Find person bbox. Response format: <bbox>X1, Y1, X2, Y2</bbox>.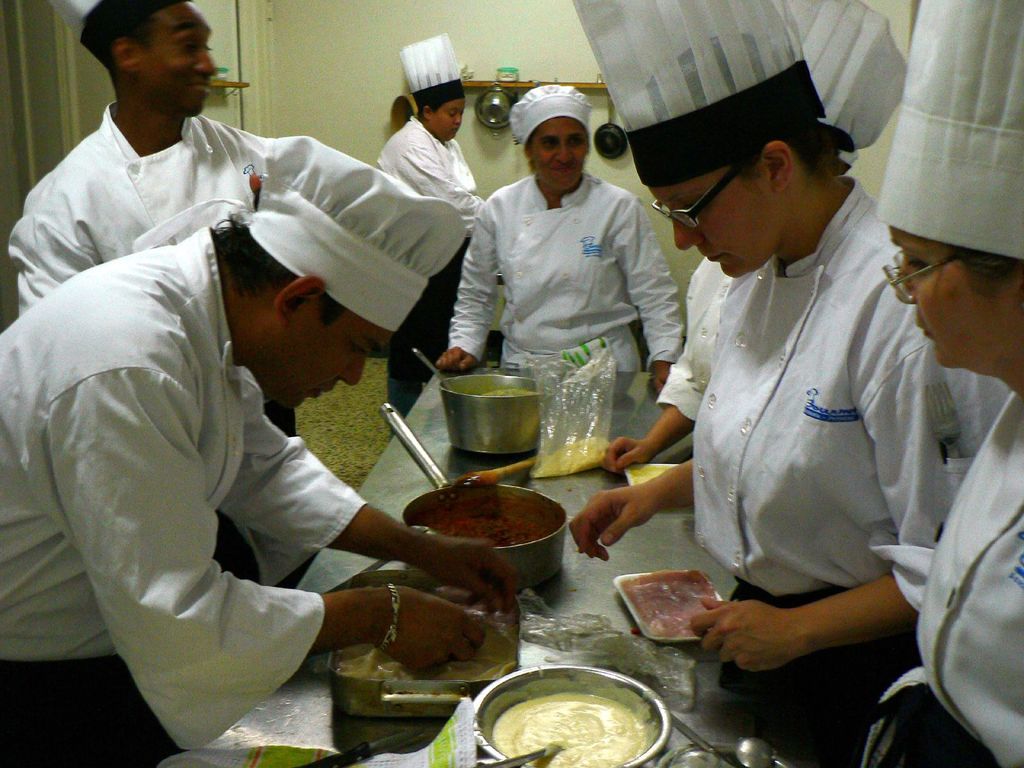
<bbox>0, 145, 517, 767</bbox>.
